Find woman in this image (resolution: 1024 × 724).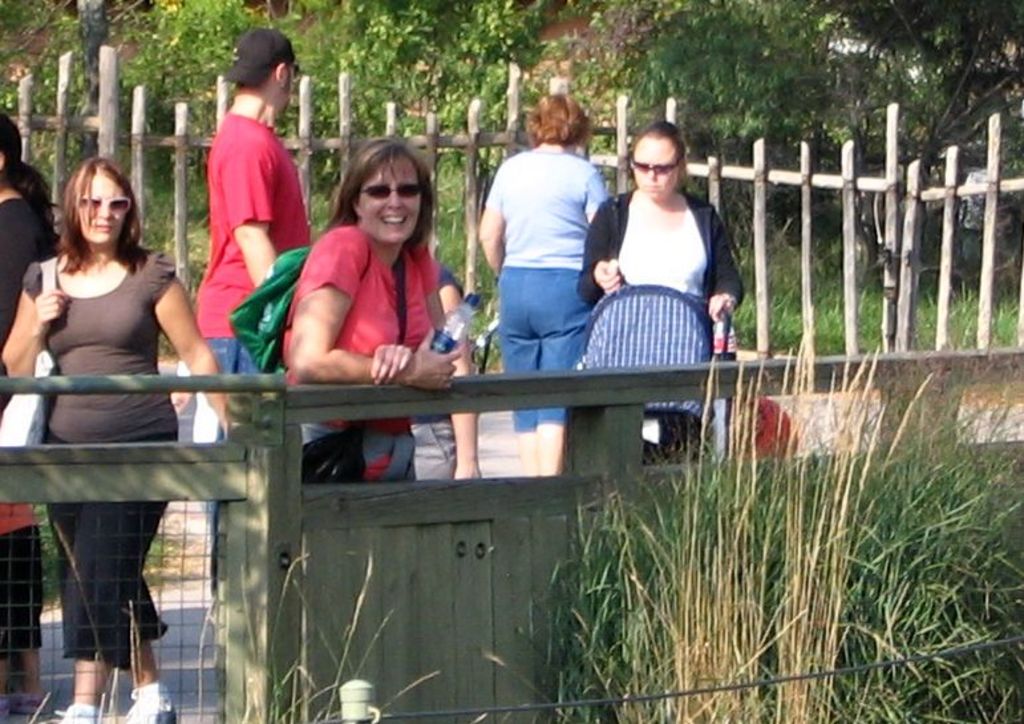
<box>404,222,483,482</box>.
